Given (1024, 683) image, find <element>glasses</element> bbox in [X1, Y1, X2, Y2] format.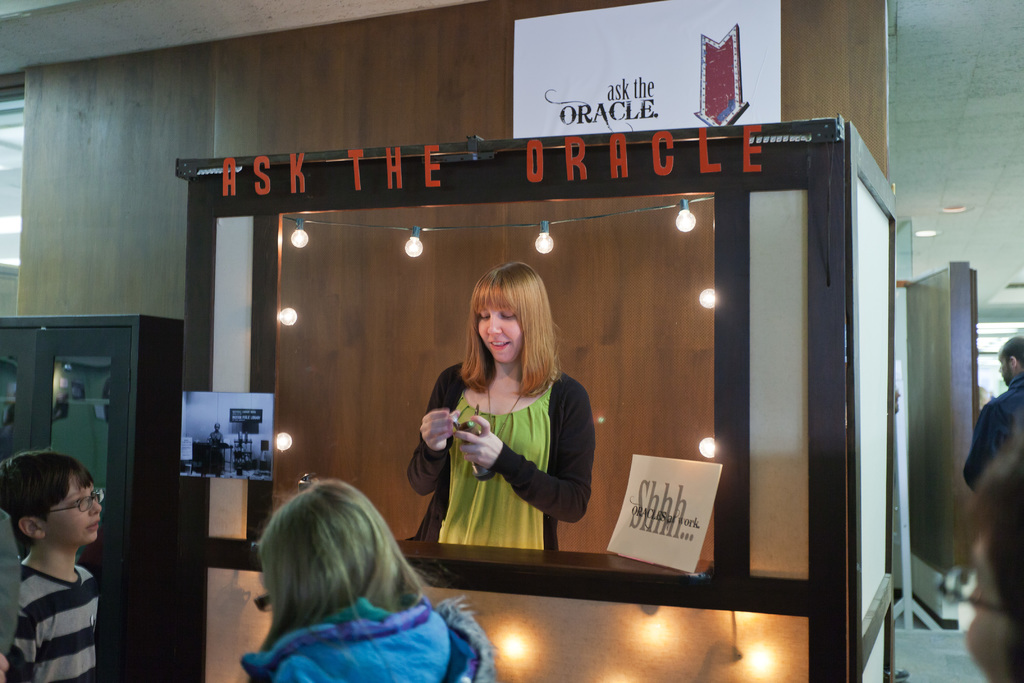
[48, 482, 106, 511].
